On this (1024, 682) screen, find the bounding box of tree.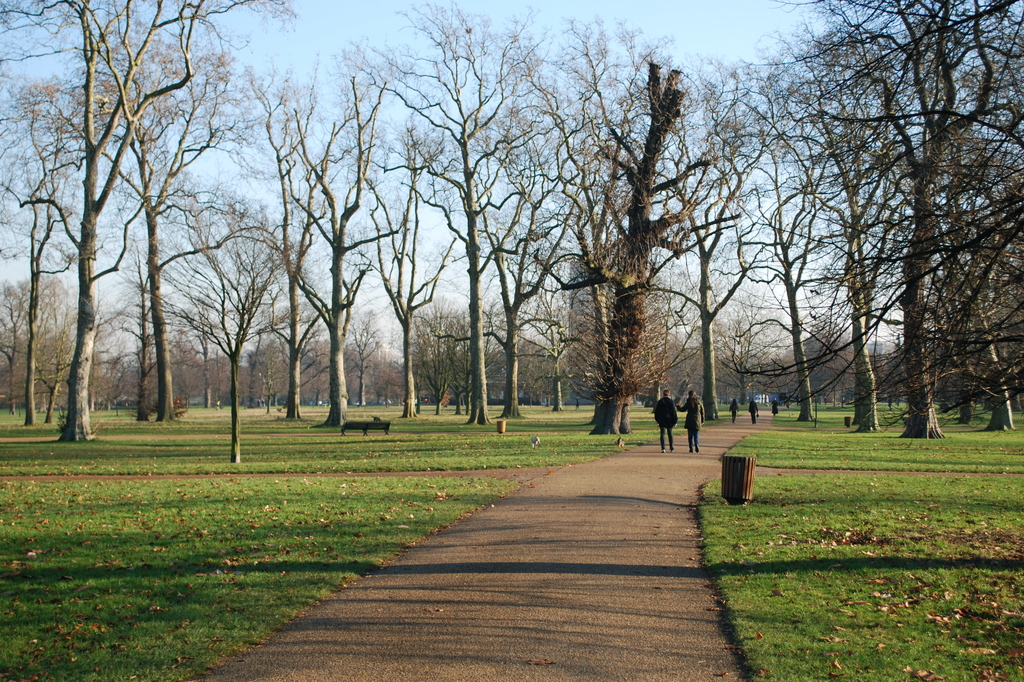
Bounding box: region(101, 246, 190, 414).
